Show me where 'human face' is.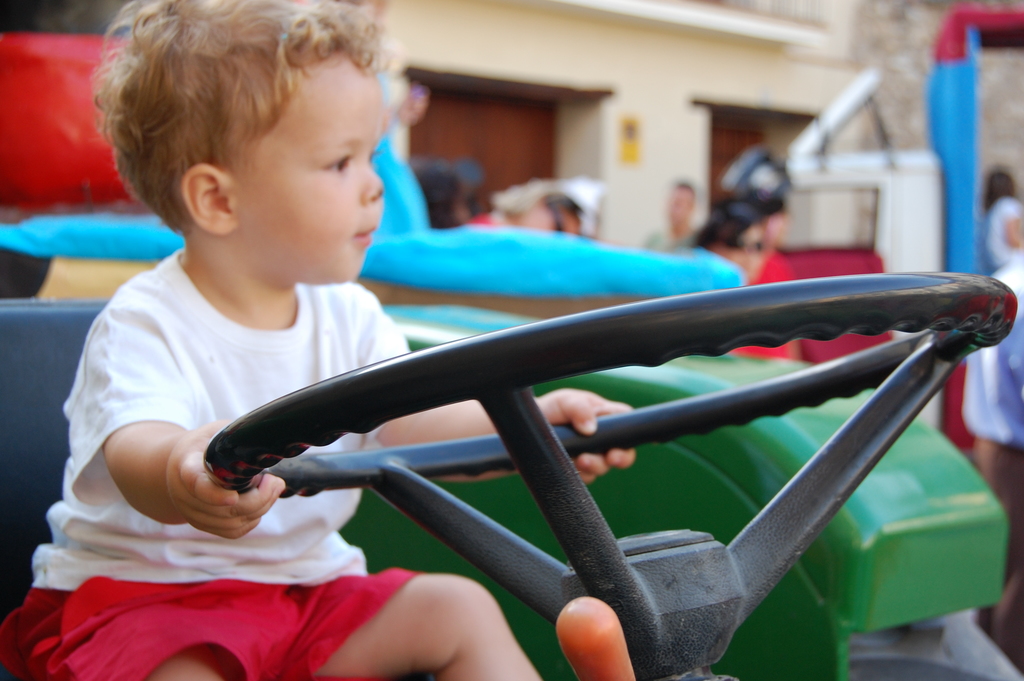
'human face' is at left=237, top=51, right=384, bottom=282.
